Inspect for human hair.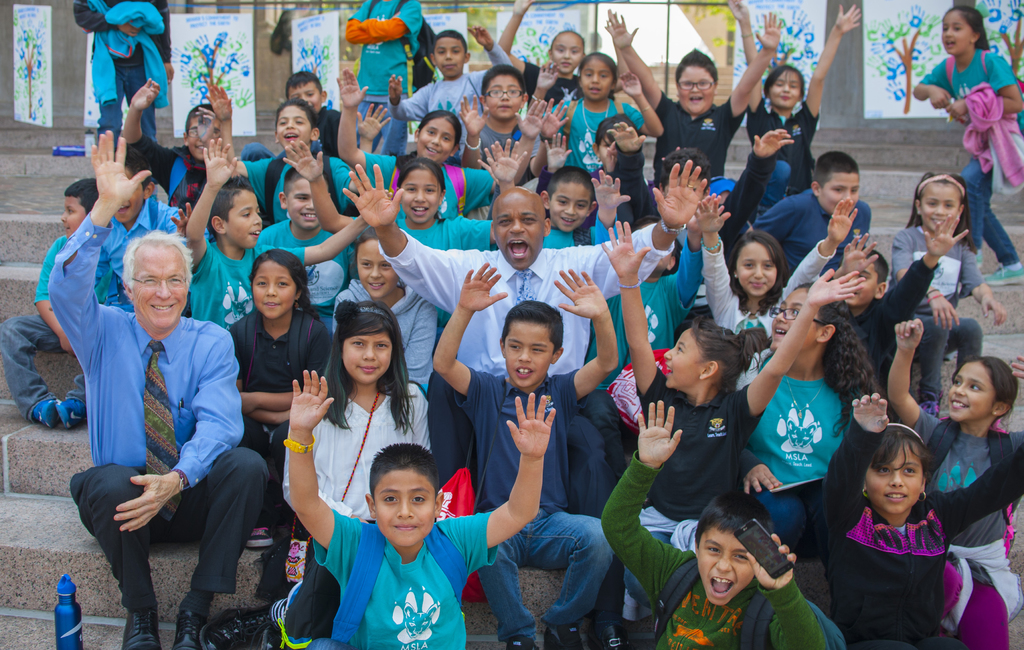
Inspection: region(206, 173, 255, 237).
